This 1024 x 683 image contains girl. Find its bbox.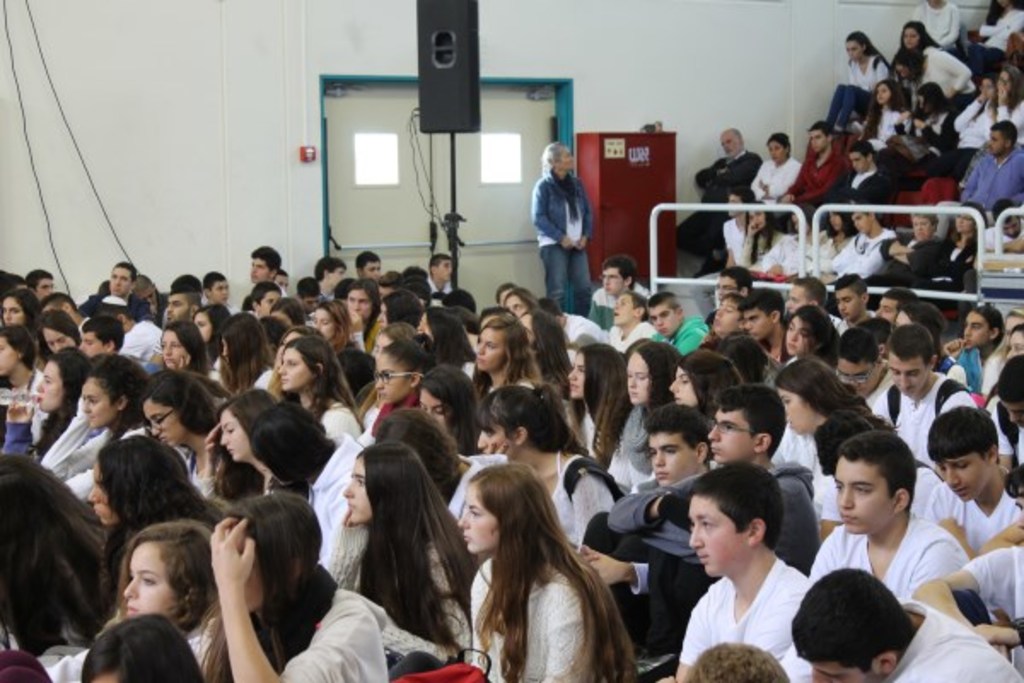
<bbox>159, 318, 208, 371</bbox>.
